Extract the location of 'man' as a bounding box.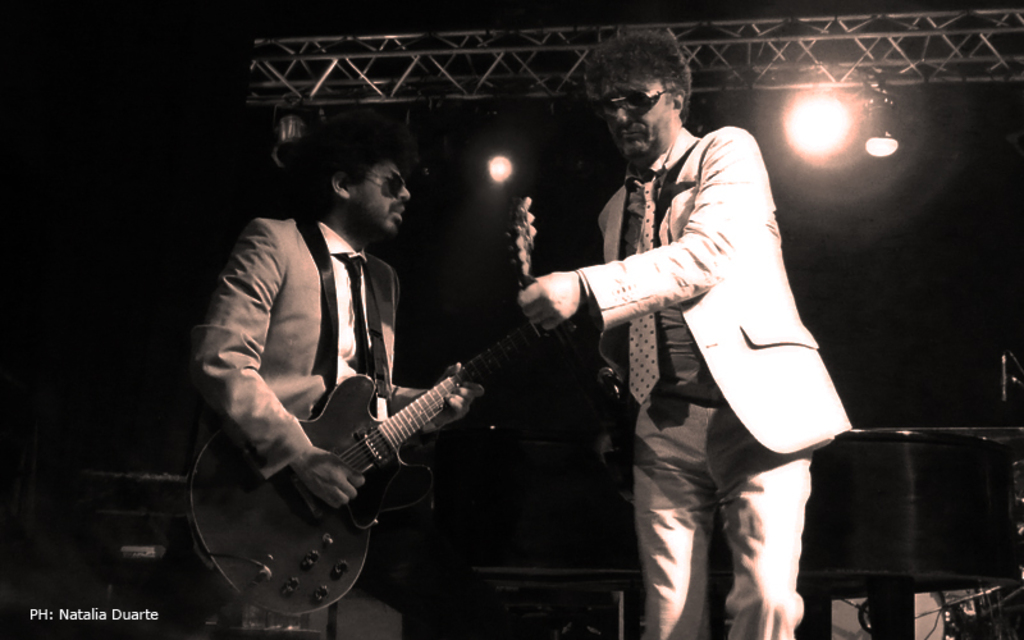
<box>525,58,856,622</box>.
